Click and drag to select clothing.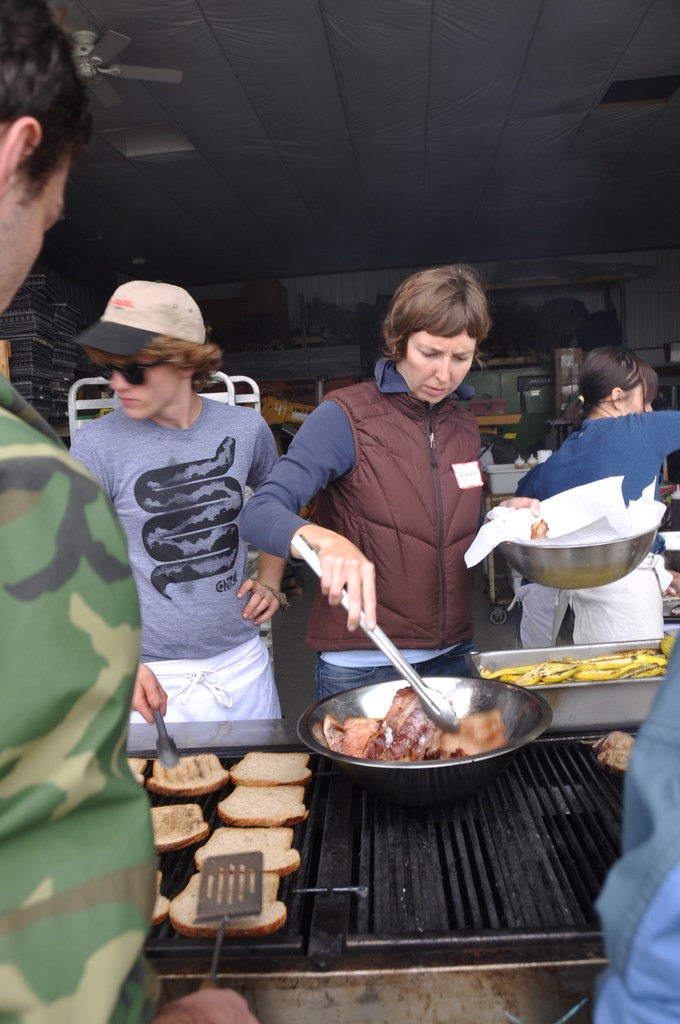
Selection: pyautogui.locateOnScreen(596, 638, 679, 1023).
